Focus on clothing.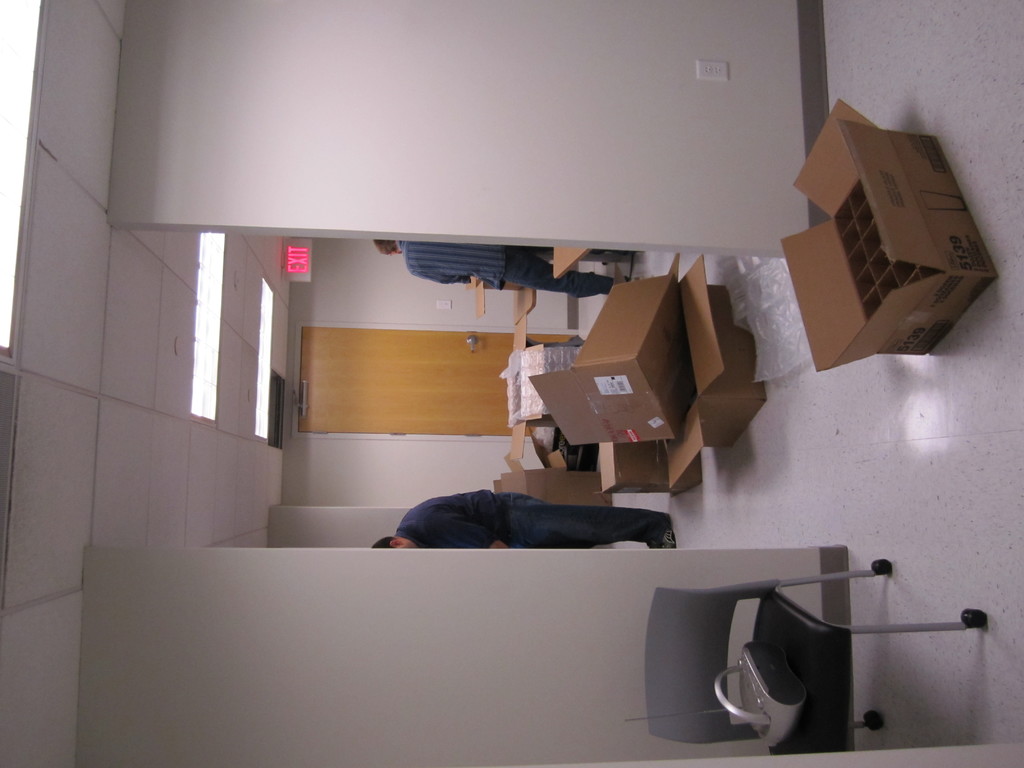
Focused at left=397, top=241, right=625, bottom=296.
